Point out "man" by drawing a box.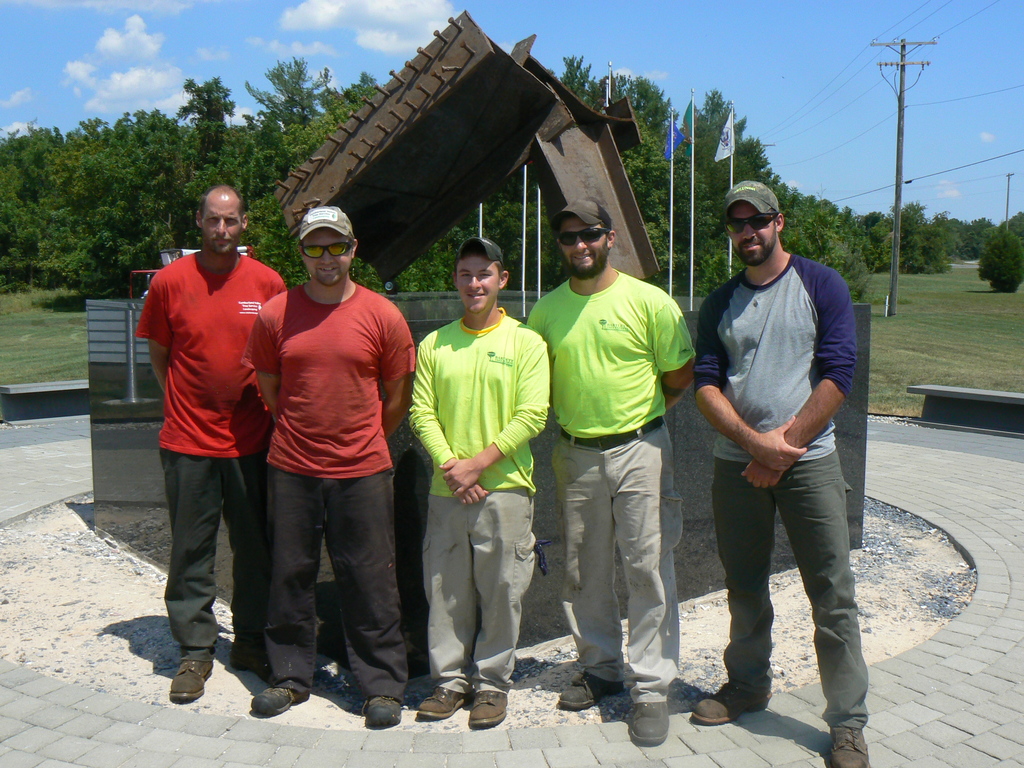
l=406, t=234, r=554, b=724.
